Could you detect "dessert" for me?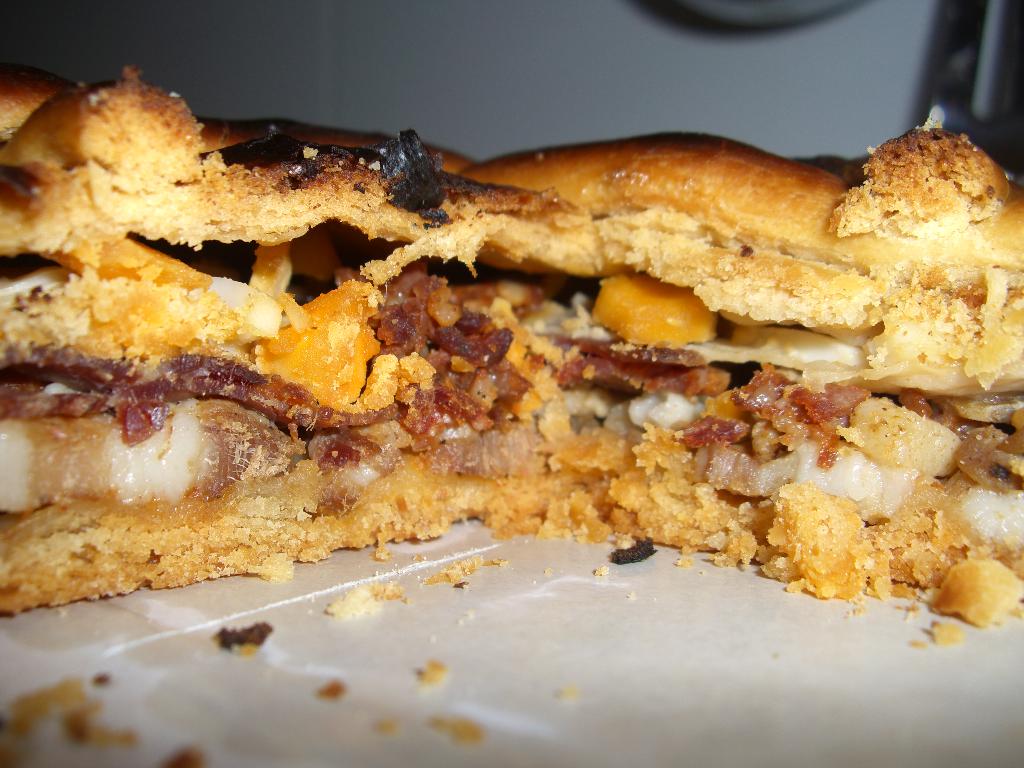
Detection result: {"left": 42, "top": 113, "right": 977, "bottom": 436}.
